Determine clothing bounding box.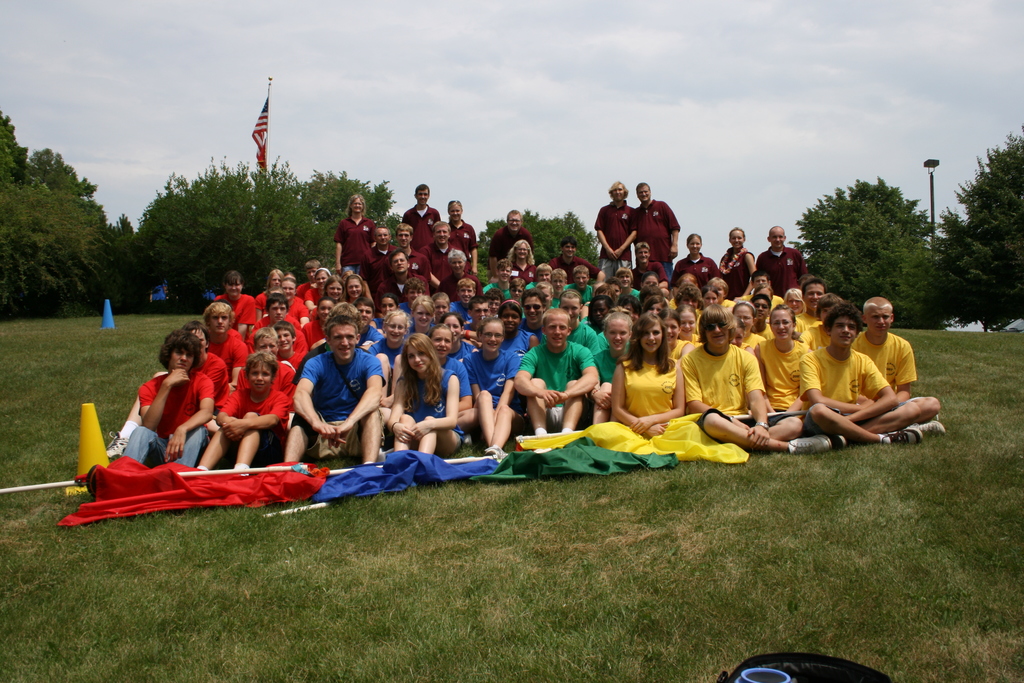
Determined: (x1=638, y1=196, x2=675, y2=271).
